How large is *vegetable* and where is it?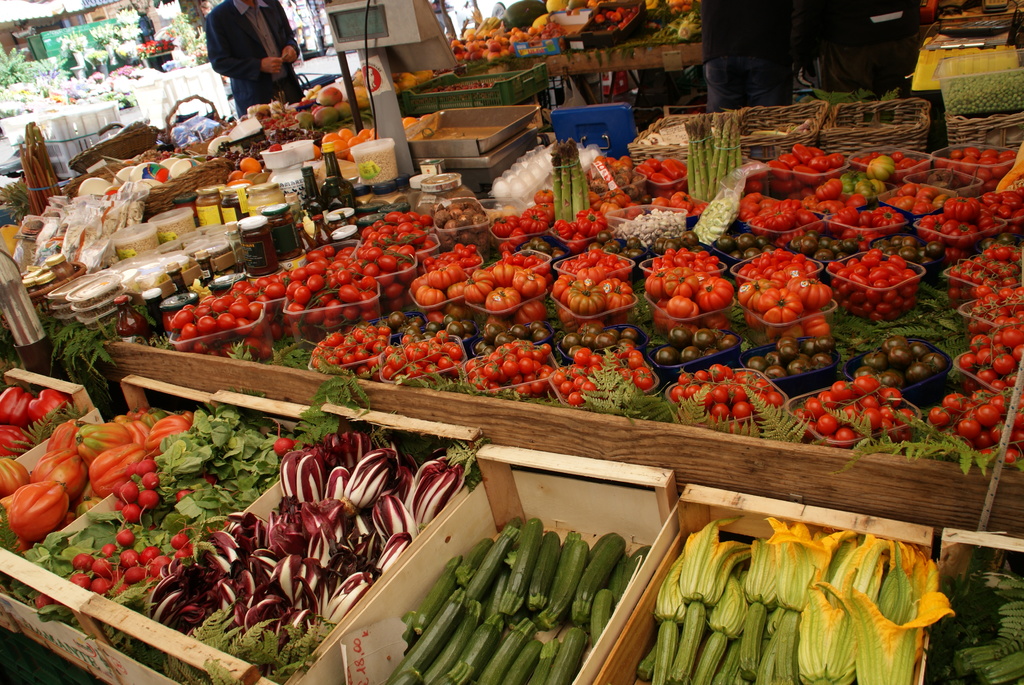
Bounding box: BBox(538, 204, 557, 221).
